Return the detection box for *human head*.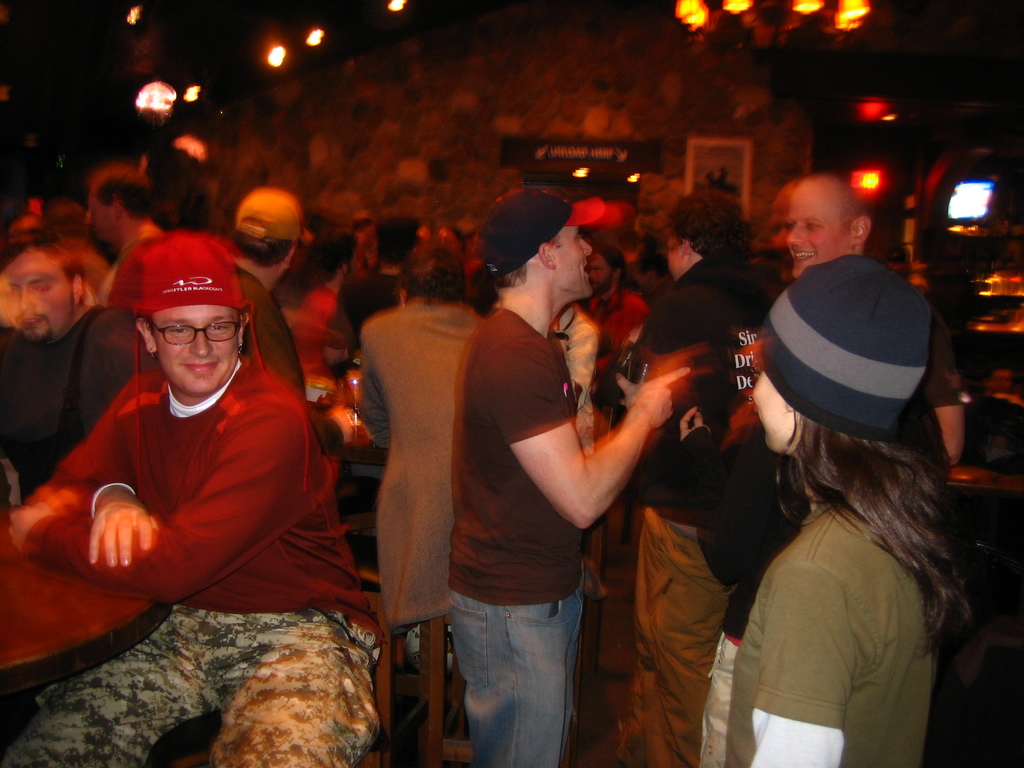
(10,214,52,254).
